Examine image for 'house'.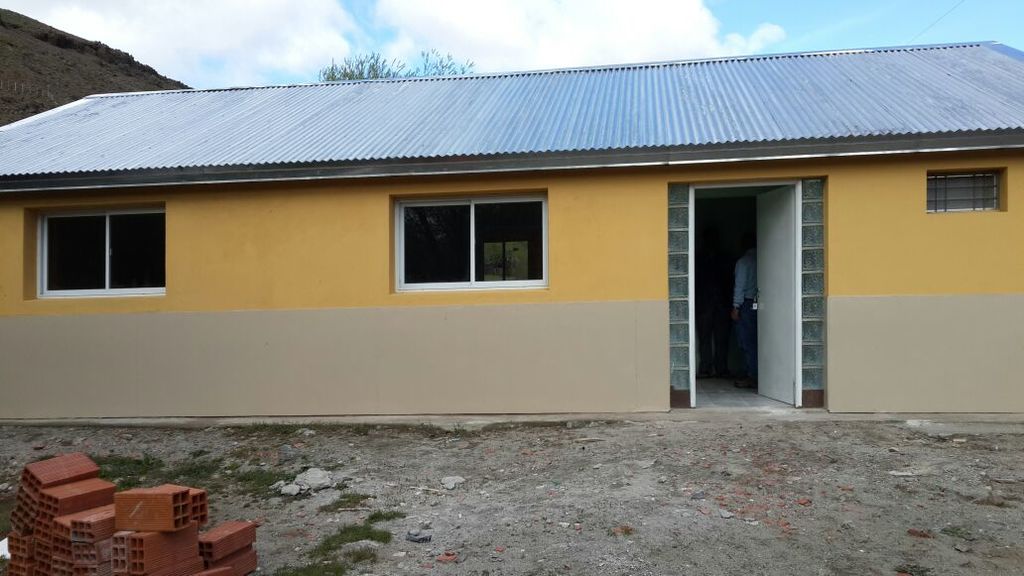
Examination result: locate(8, 36, 982, 429).
